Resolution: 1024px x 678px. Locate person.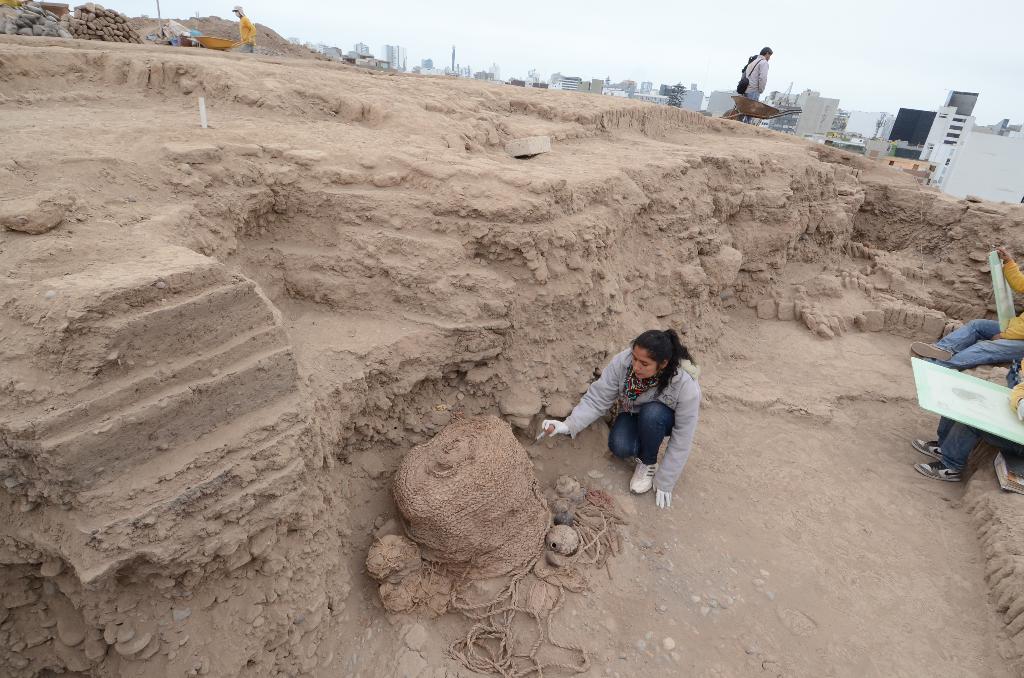
bbox=(228, 3, 257, 53).
